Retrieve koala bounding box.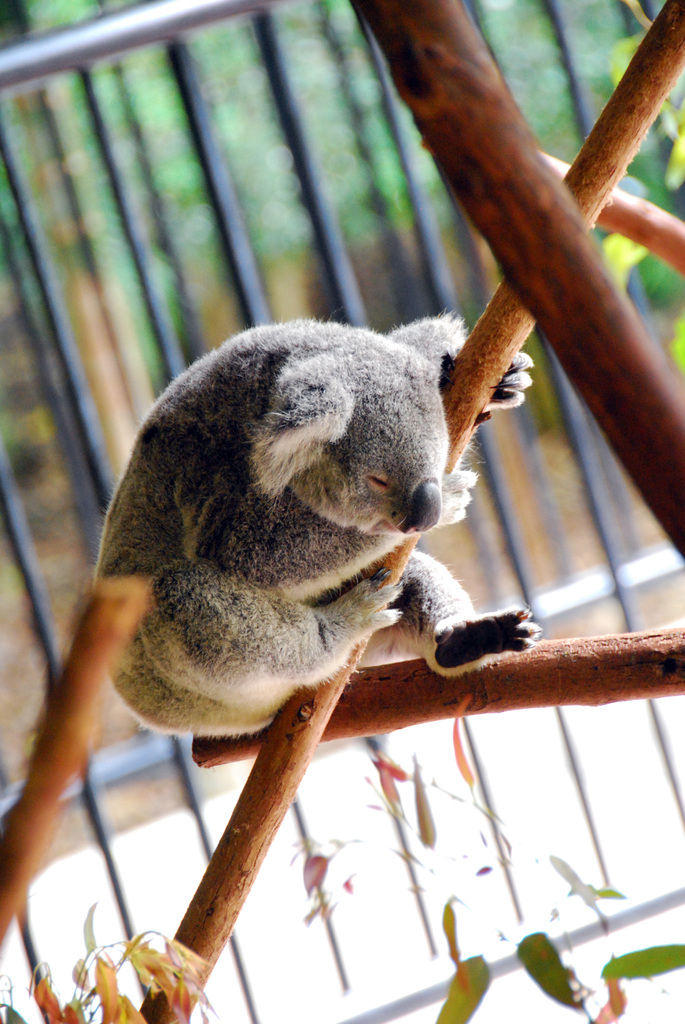
Bounding box: box=[94, 316, 537, 737].
